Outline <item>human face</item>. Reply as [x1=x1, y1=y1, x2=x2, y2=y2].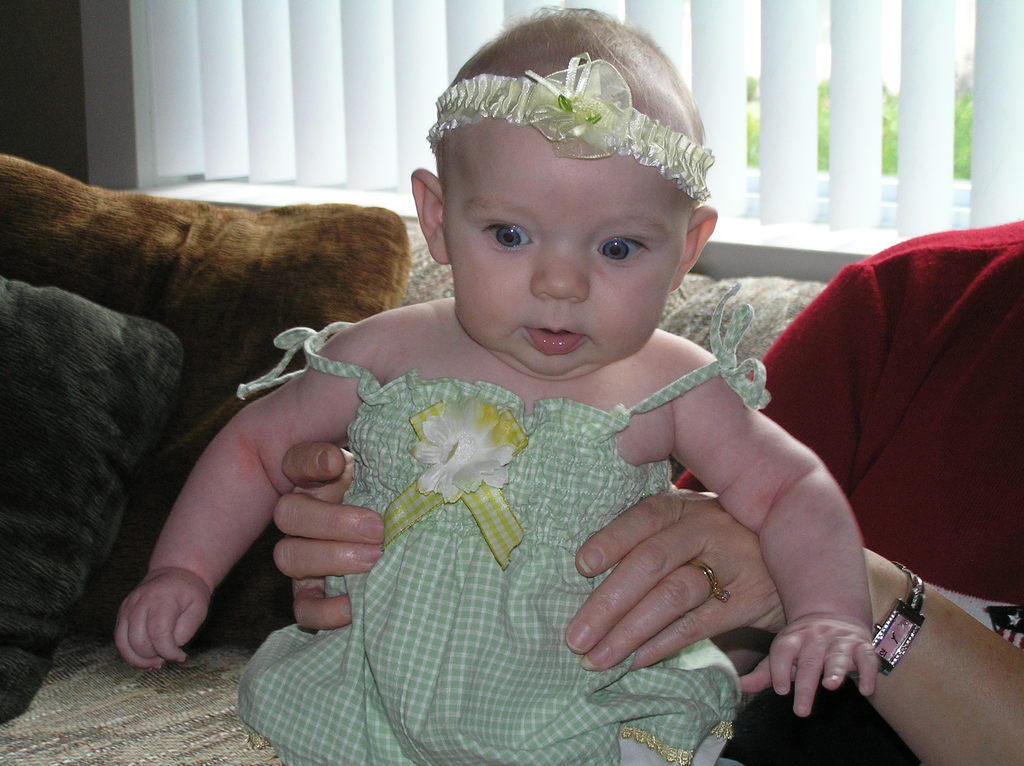
[x1=443, y1=123, x2=682, y2=385].
